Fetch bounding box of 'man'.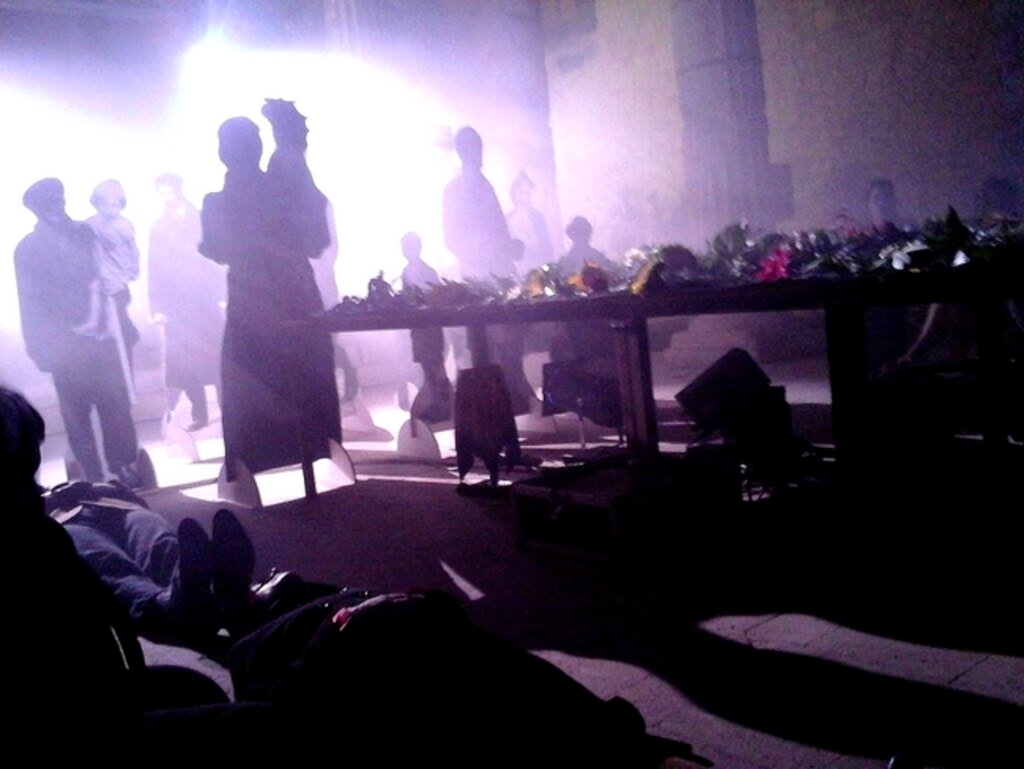
Bbox: [x1=147, y1=172, x2=225, y2=433].
